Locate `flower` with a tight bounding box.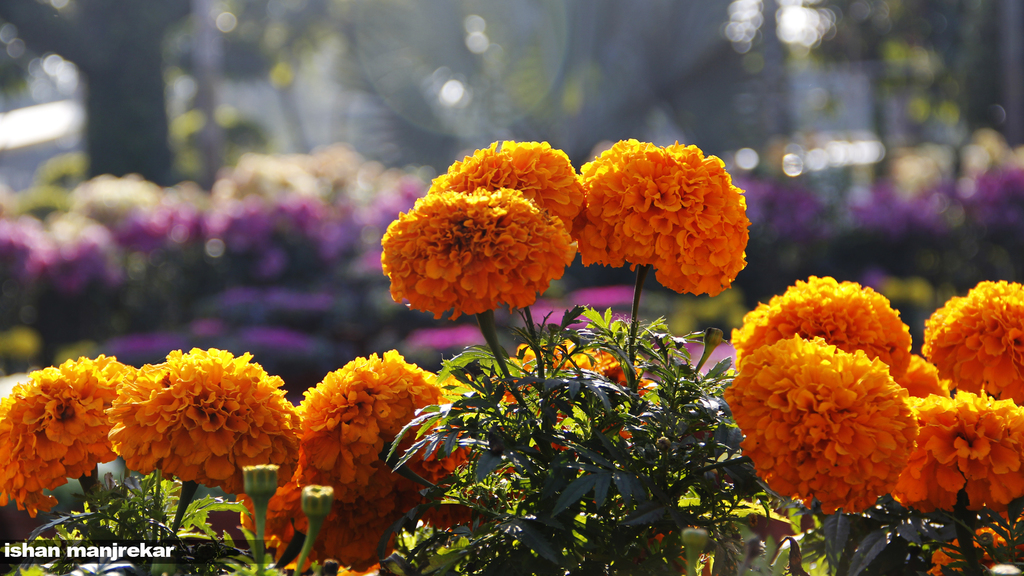
locate(726, 341, 917, 513).
